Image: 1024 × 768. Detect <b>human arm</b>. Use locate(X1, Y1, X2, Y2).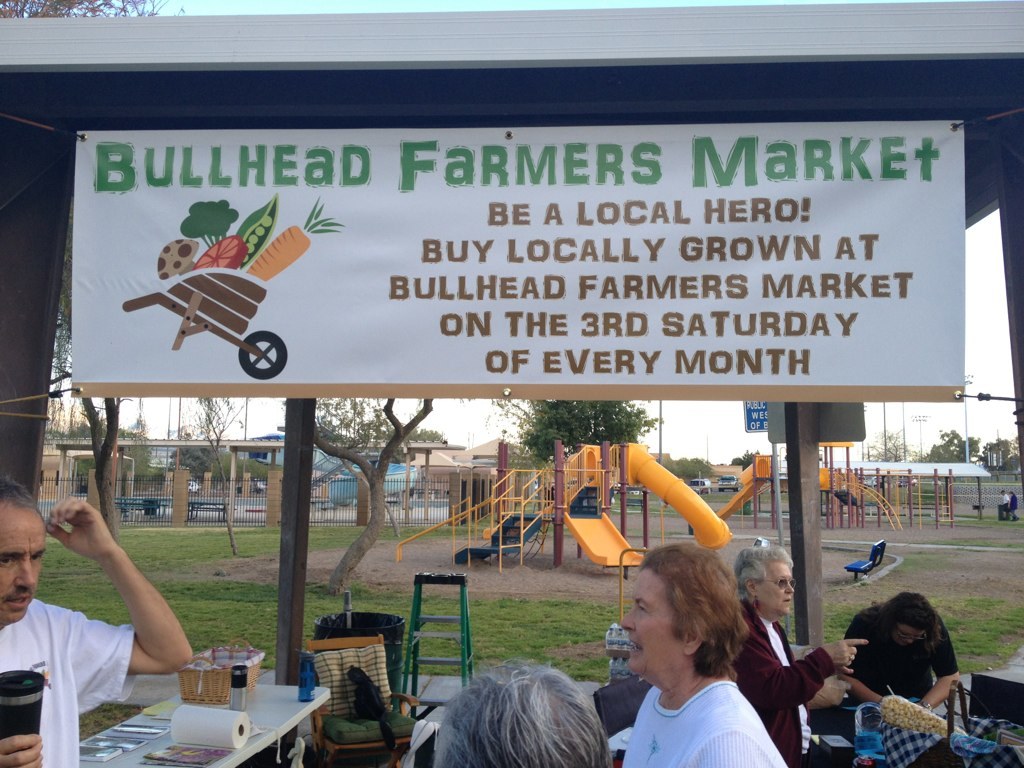
locate(826, 609, 898, 709).
